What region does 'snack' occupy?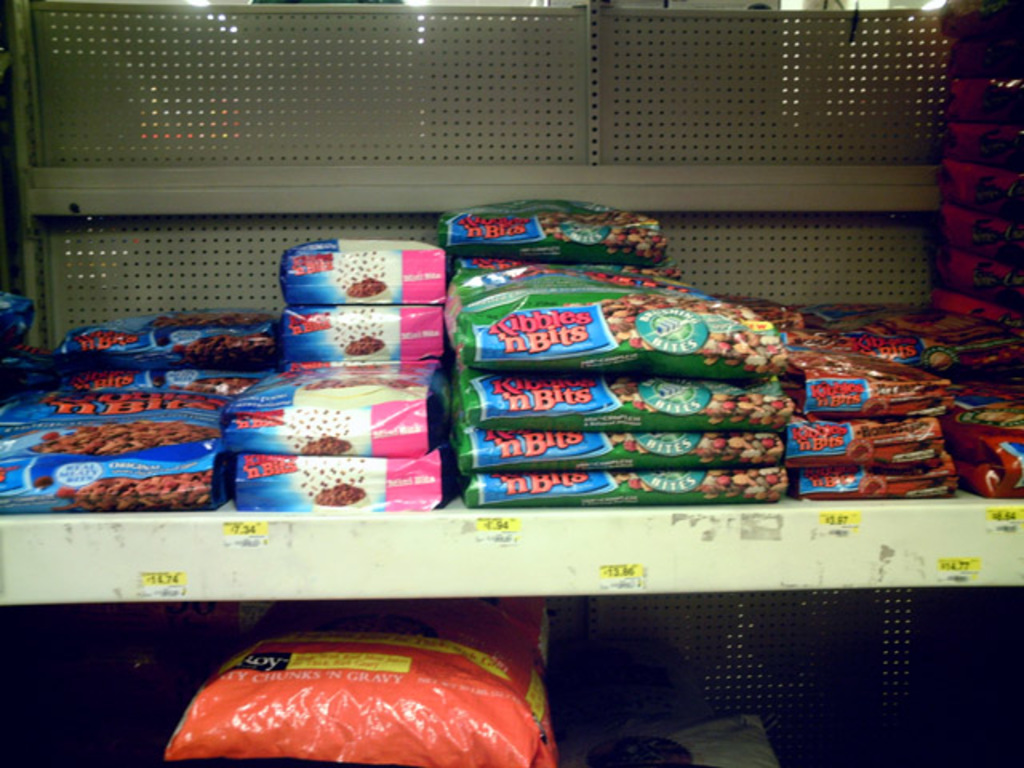
(347, 272, 392, 307).
